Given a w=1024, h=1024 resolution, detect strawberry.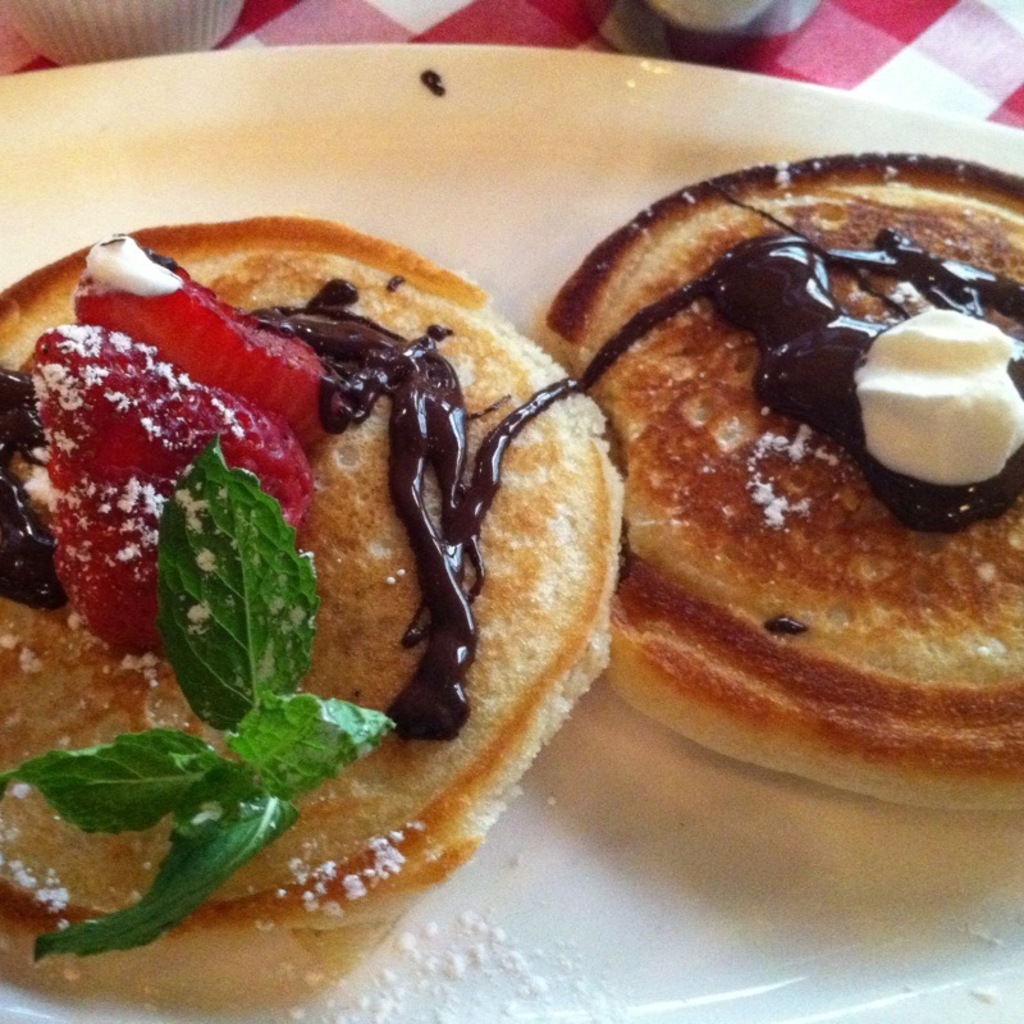
37:326:314:650.
